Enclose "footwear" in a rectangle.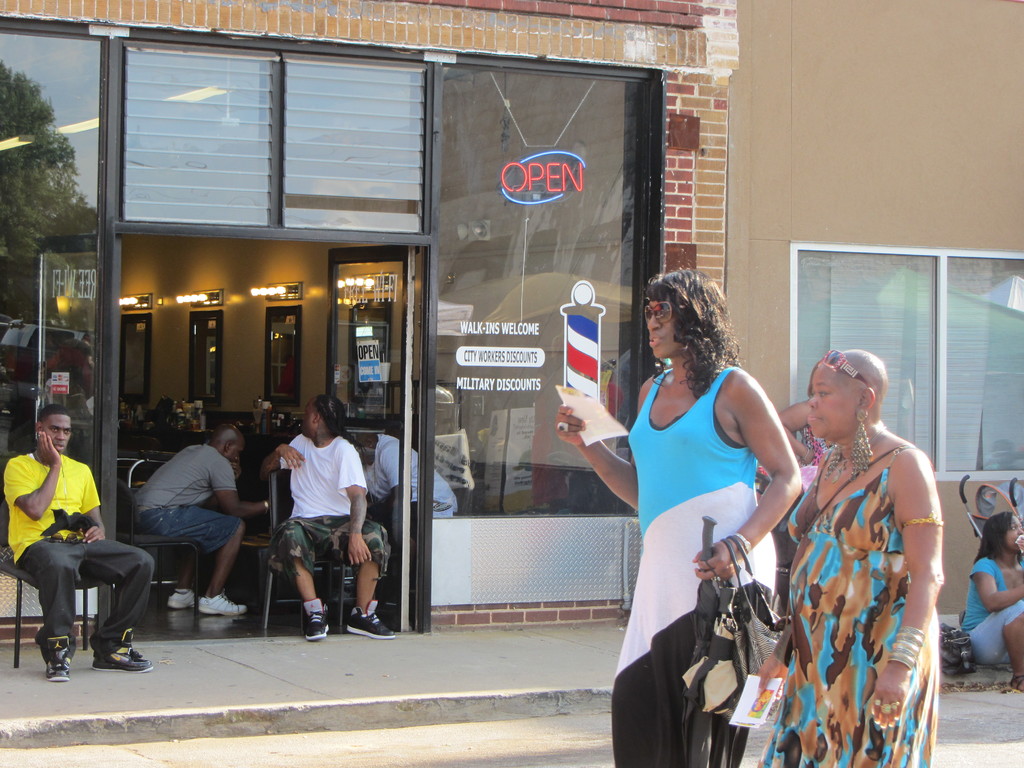
BBox(166, 586, 198, 609).
